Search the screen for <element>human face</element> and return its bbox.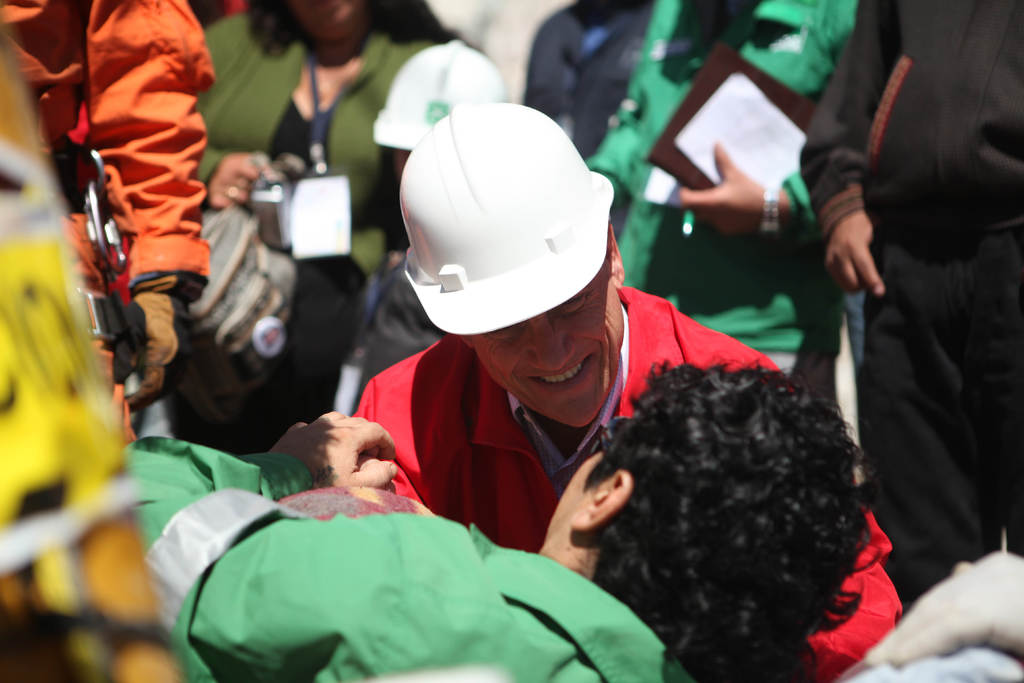
Found: left=460, top=259, right=627, bottom=434.
